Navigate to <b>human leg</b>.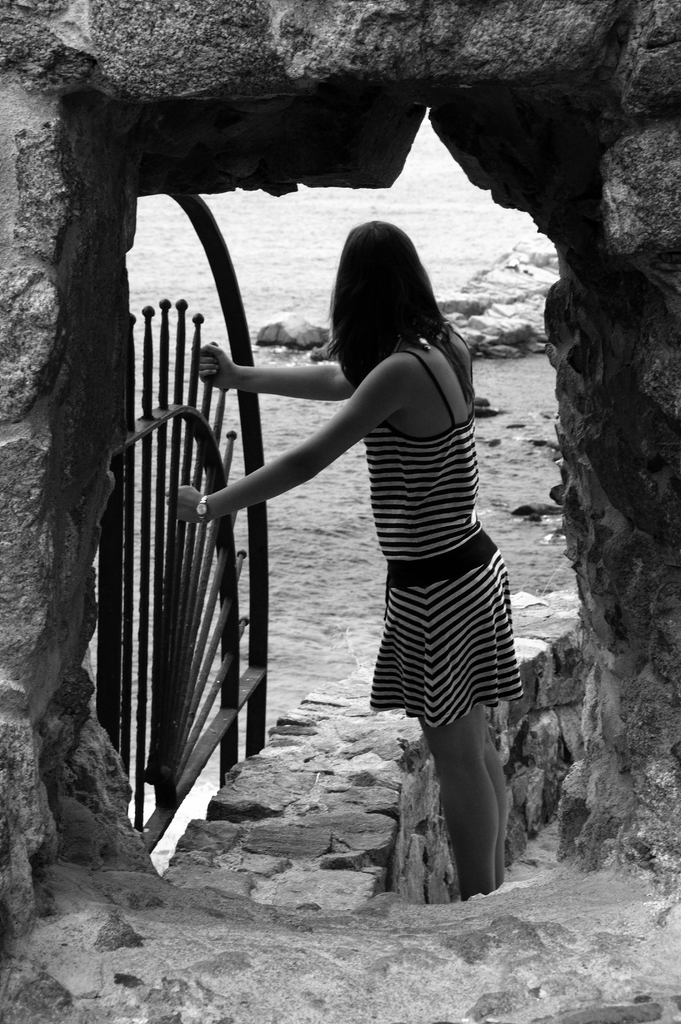
Navigation target: [x1=418, y1=697, x2=518, y2=906].
